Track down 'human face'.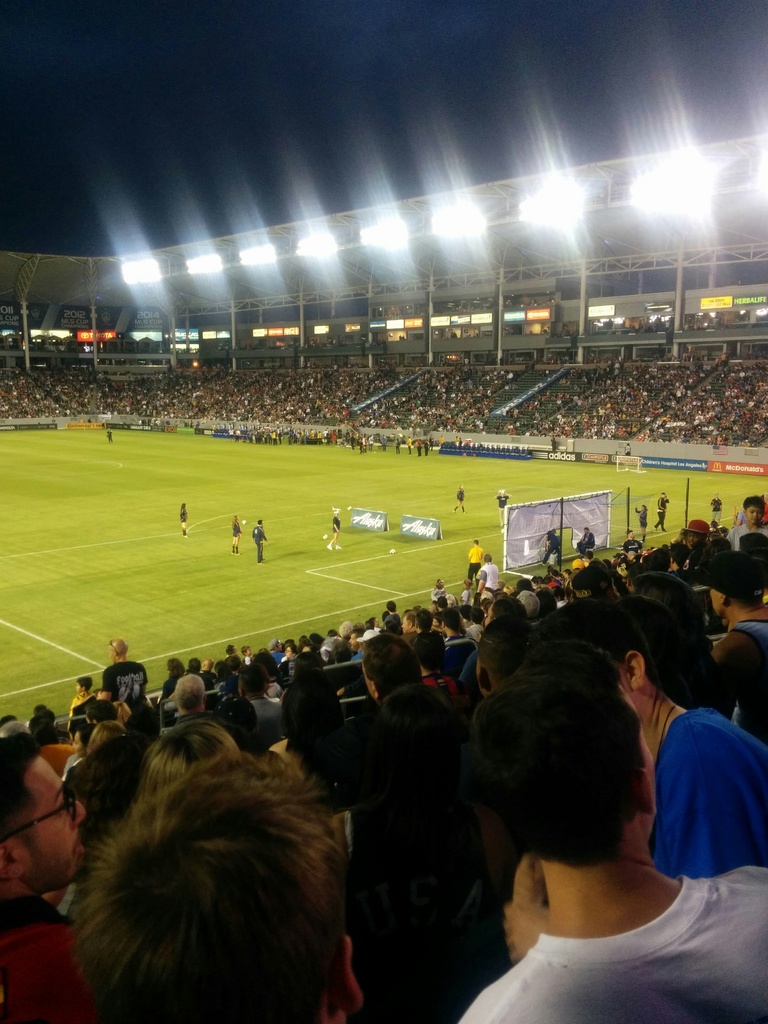
Tracked to <box>6,761,86,893</box>.
